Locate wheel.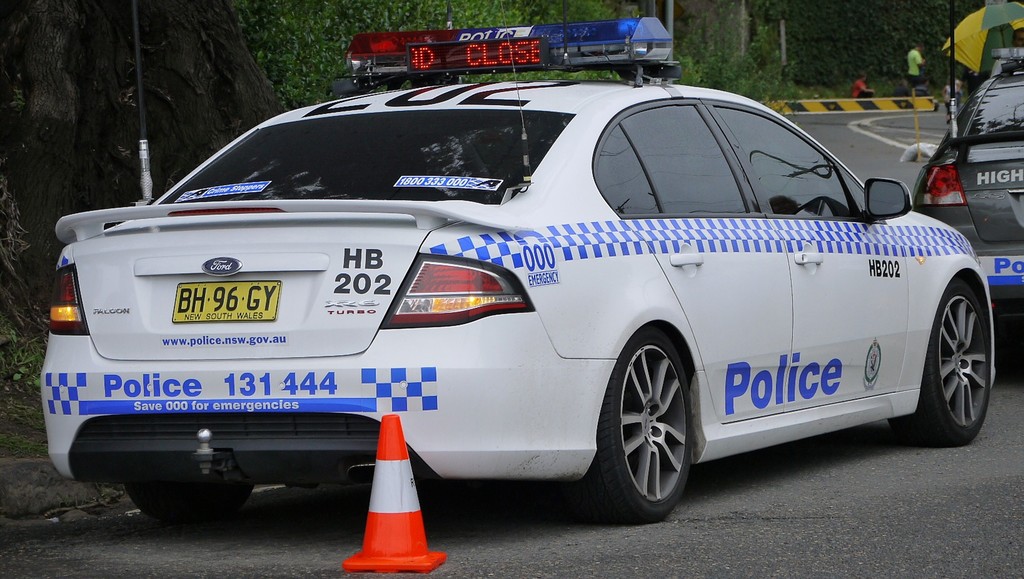
Bounding box: <box>561,330,696,525</box>.
